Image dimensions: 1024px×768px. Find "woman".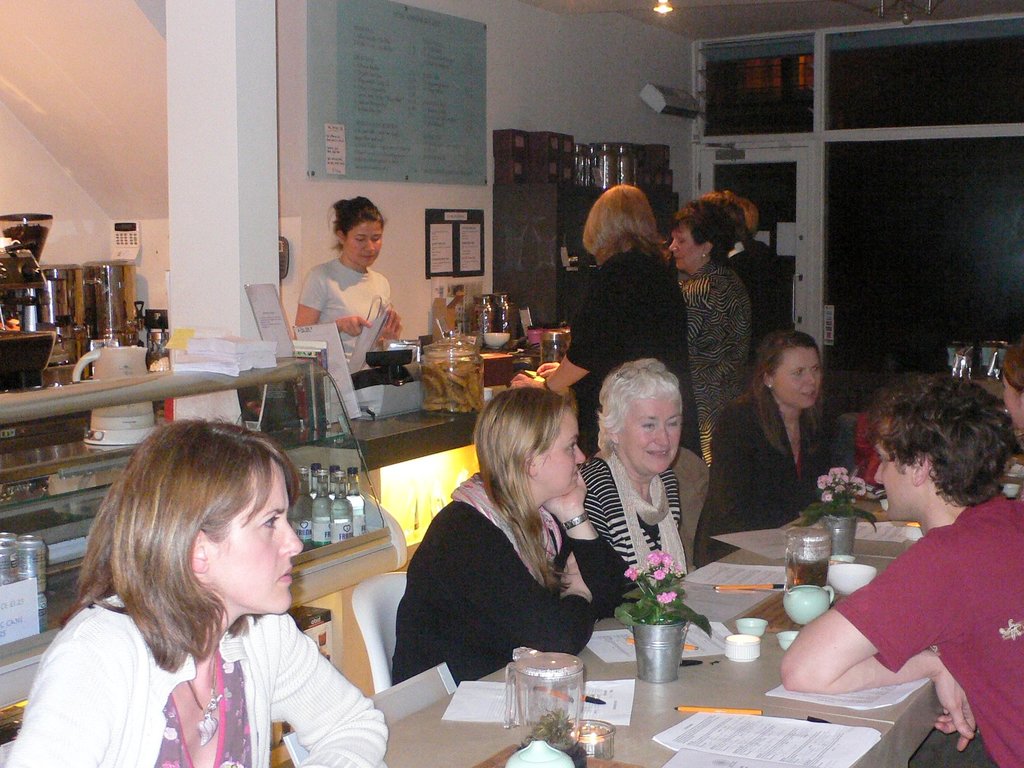
box(998, 342, 1023, 435).
